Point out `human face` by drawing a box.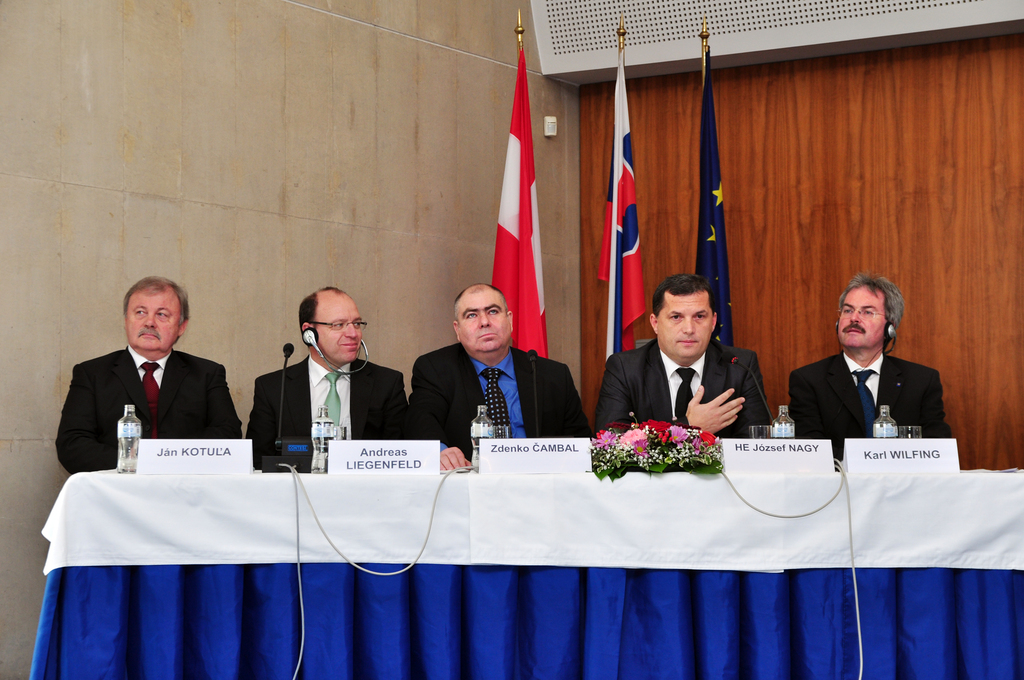
region(321, 296, 364, 366).
